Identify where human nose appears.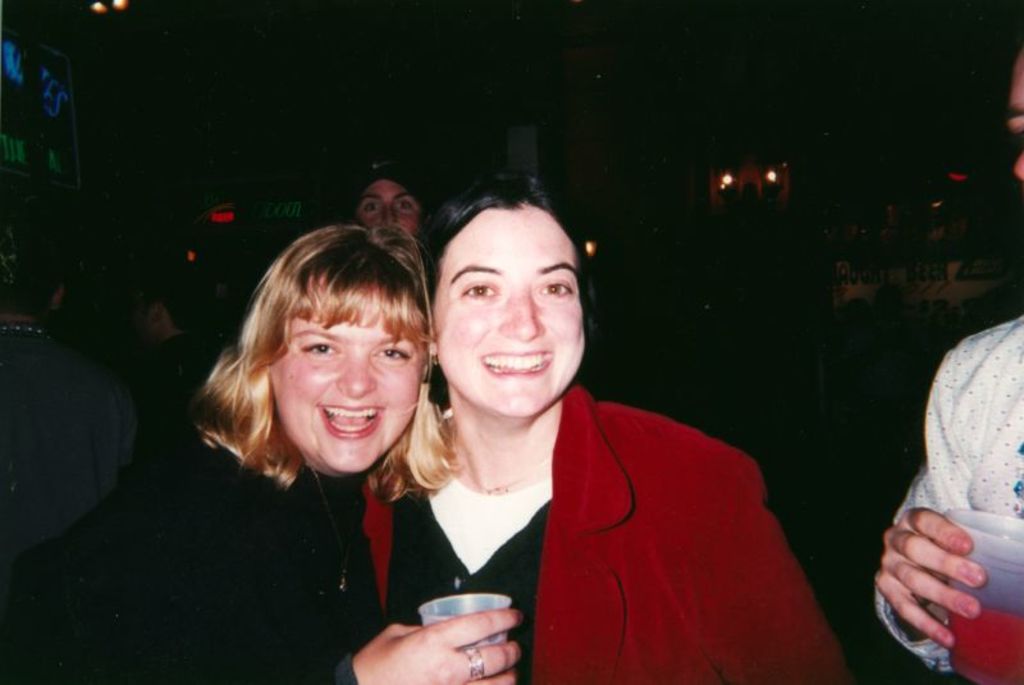
Appears at [x1=383, y1=206, x2=393, y2=222].
